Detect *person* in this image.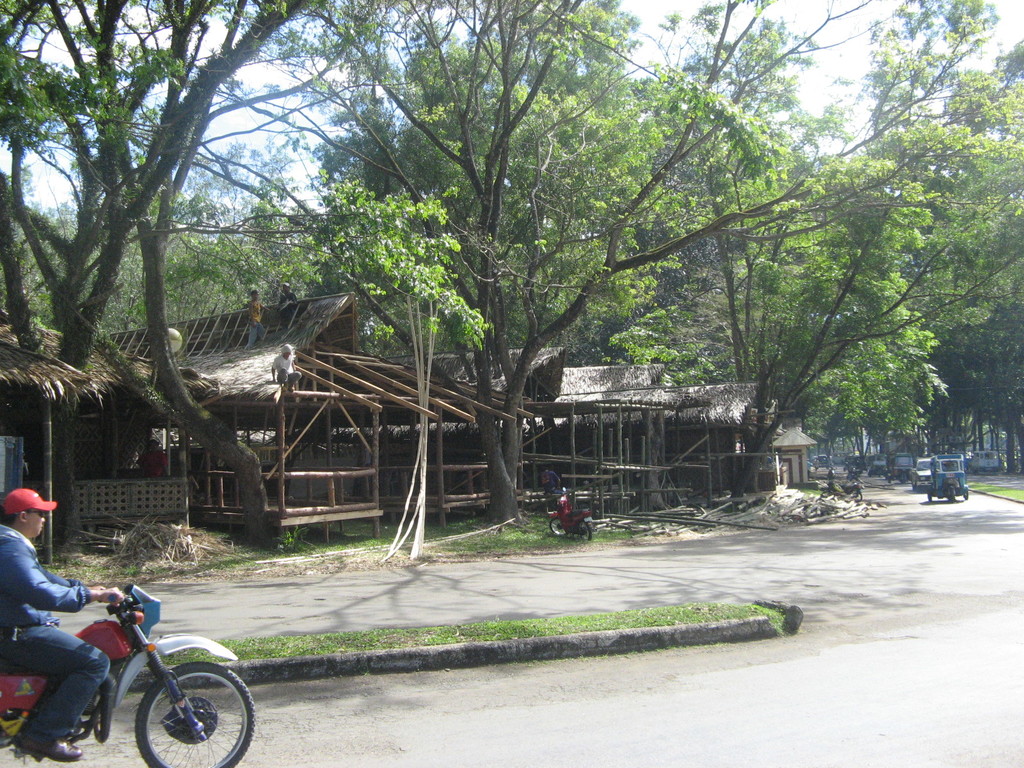
Detection: 22:518:151:757.
